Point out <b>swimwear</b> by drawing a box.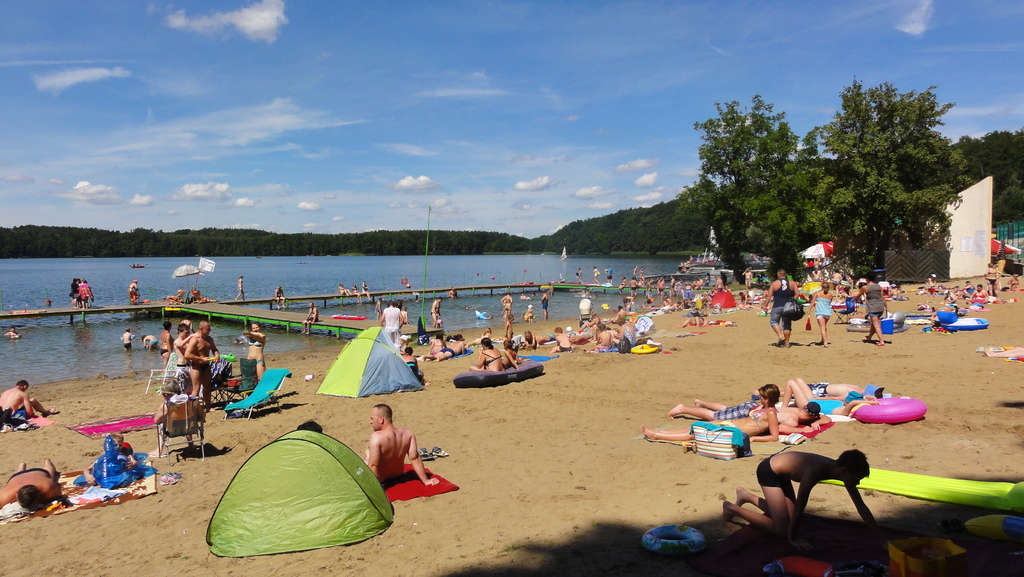
pyautogui.locateOnScreen(812, 378, 829, 404).
